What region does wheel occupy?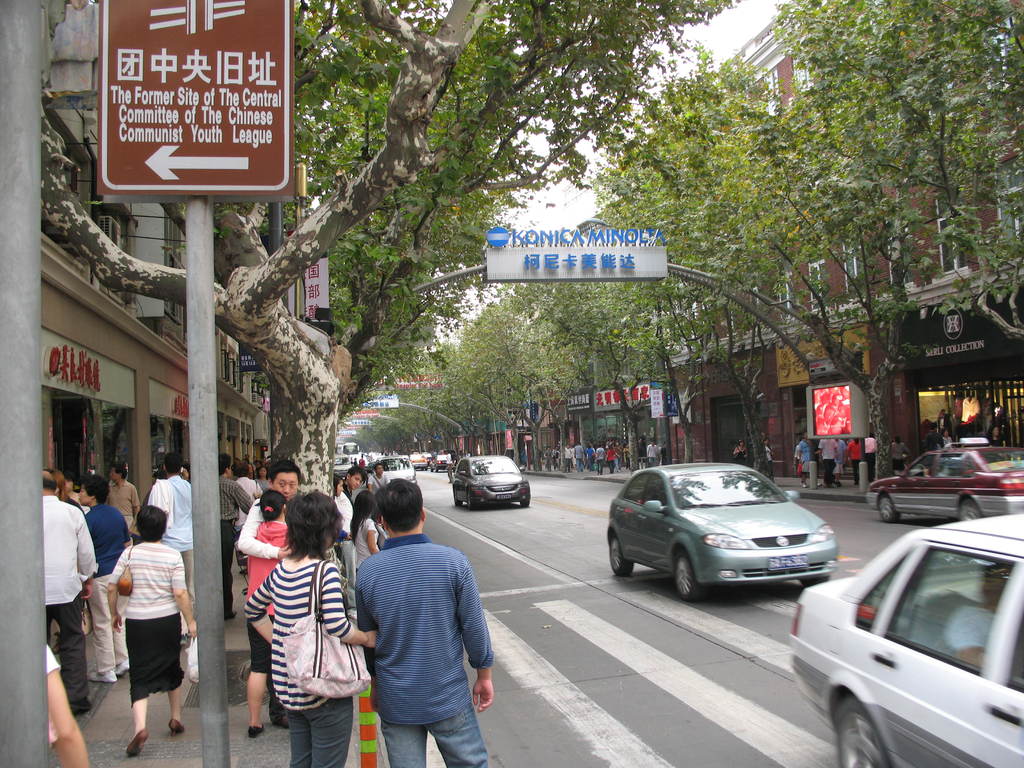
bbox(831, 696, 891, 767).
